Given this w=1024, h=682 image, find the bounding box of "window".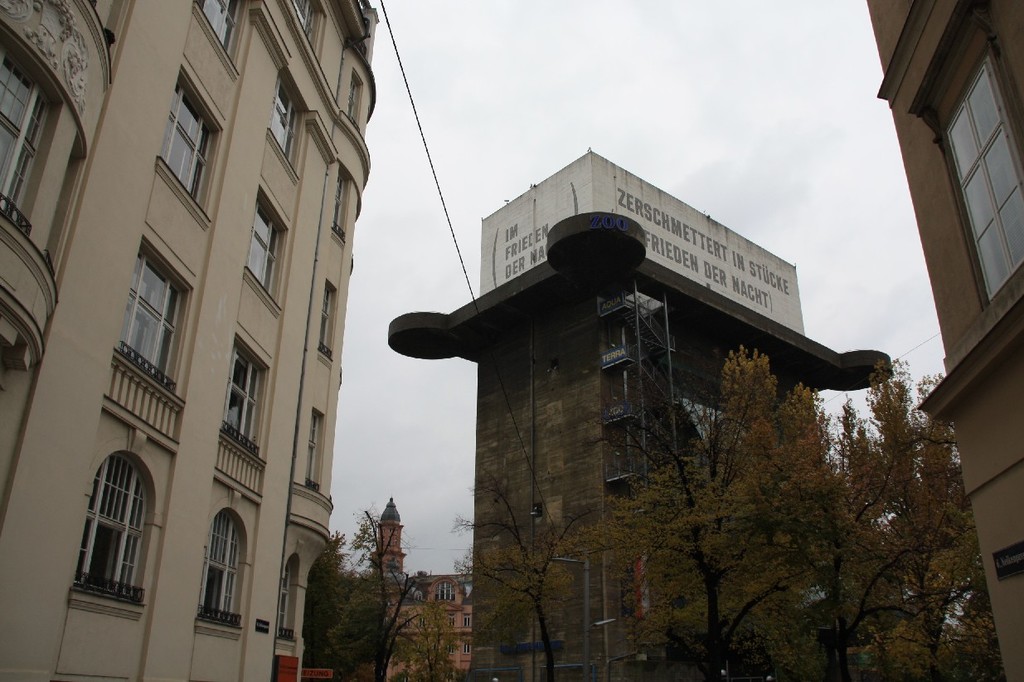
select_region(266, 74, 295, 168).
